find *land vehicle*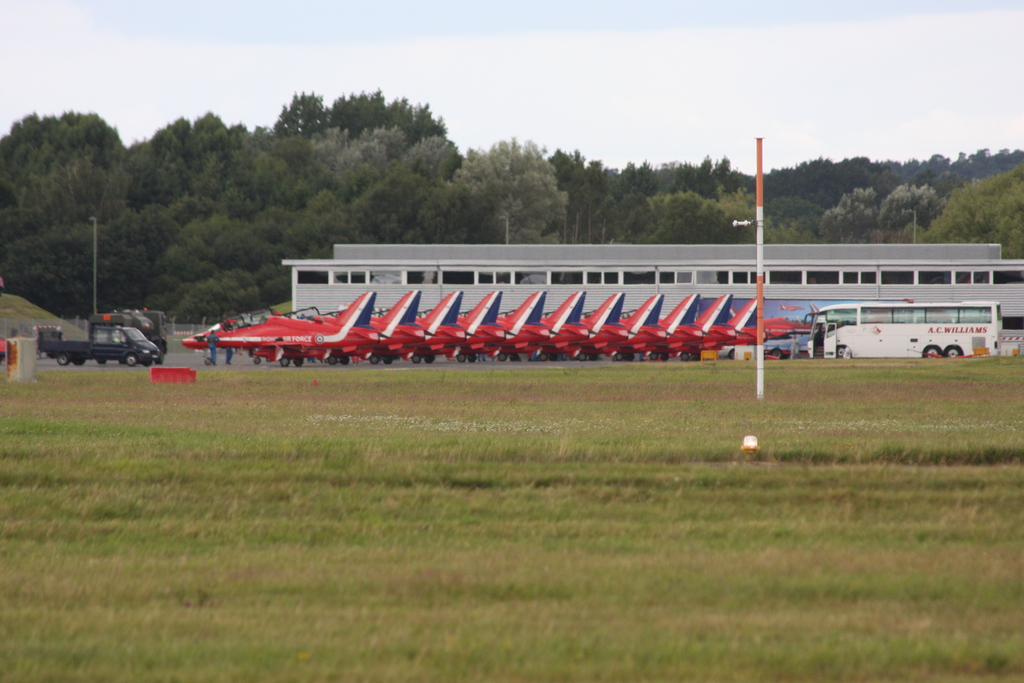
detection(371, 288, 471, 363)
